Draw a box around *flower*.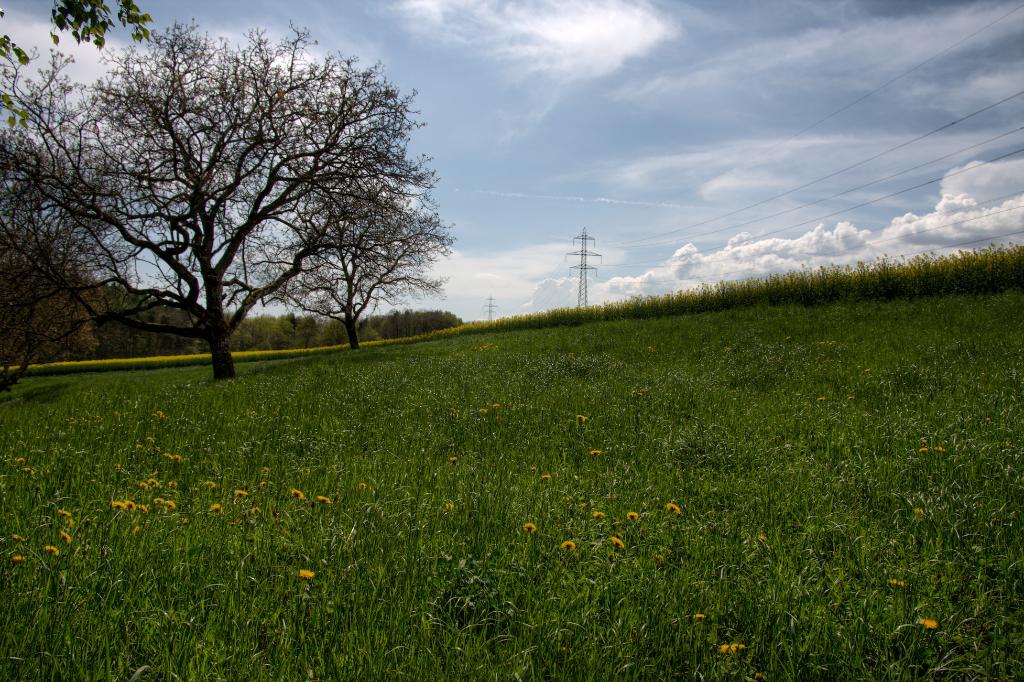
292, 484, 305, 501.
